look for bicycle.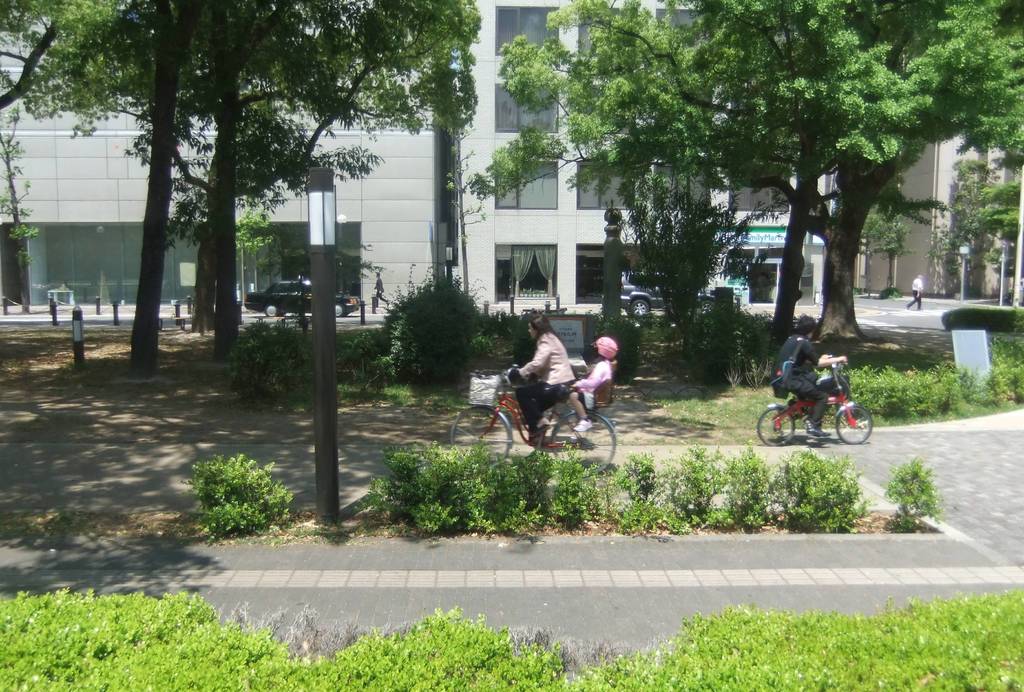
Found: BBox(452, 367, 617, 474).
